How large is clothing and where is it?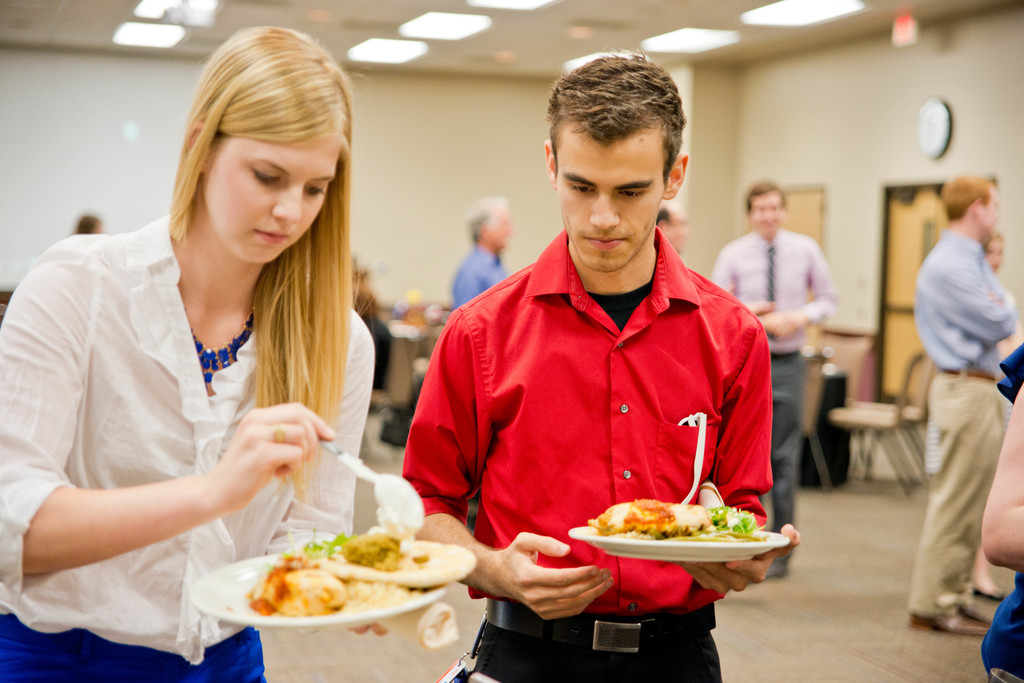
Bounding box: (705,225,835,568).
